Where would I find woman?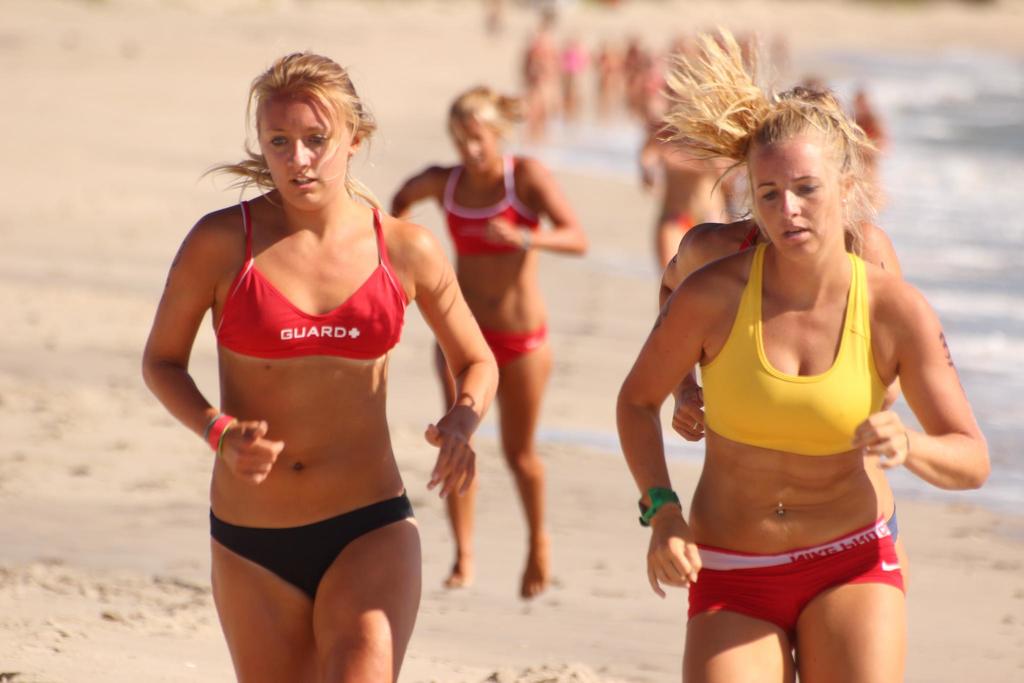
At <bbox>390, 79, 581, 600</bbox>.
